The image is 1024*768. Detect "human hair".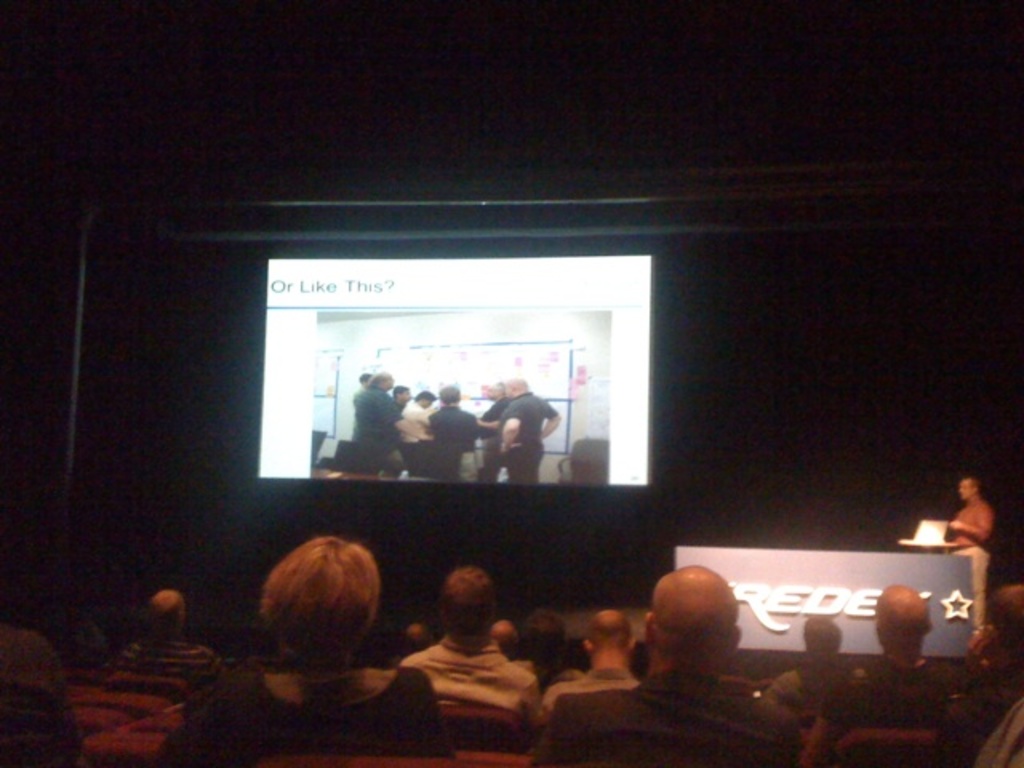
Detection: 256 539 384 680.
